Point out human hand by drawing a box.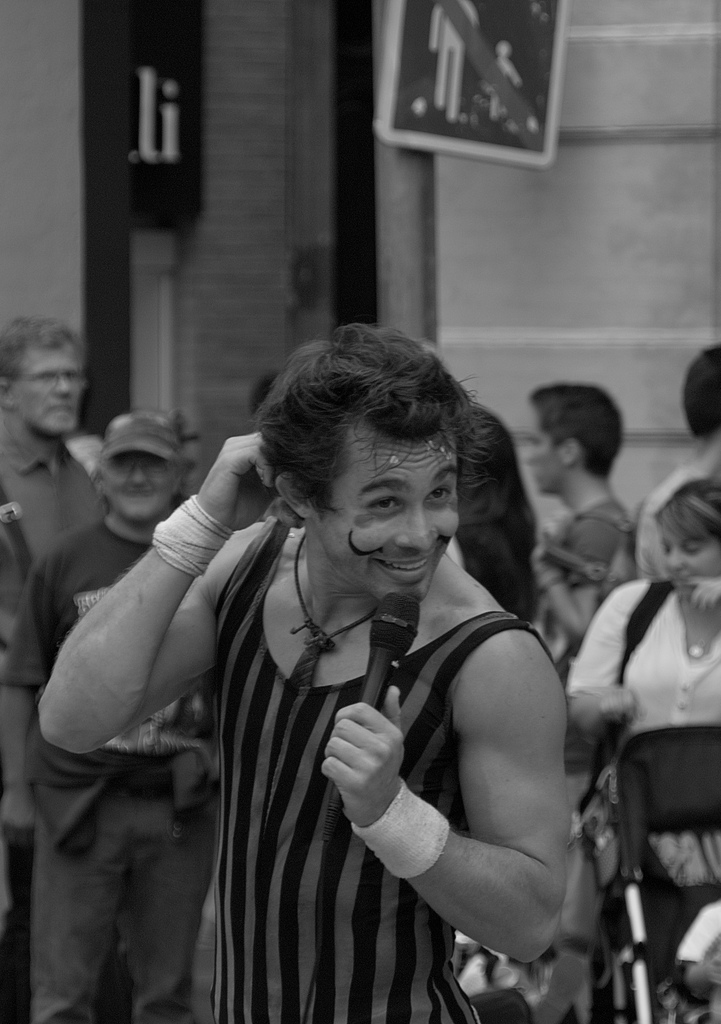
detection(316, 689, 407, 827).
